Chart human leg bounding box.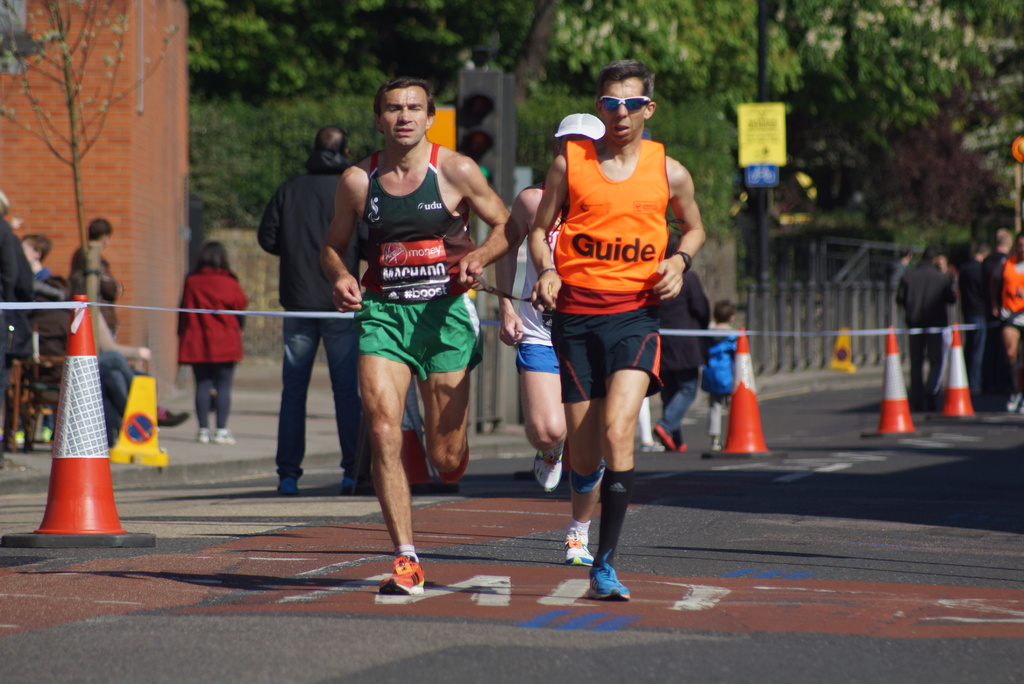
Charted: {"left": 589, "top": 330, "right": 660, "bottom": 600}.
